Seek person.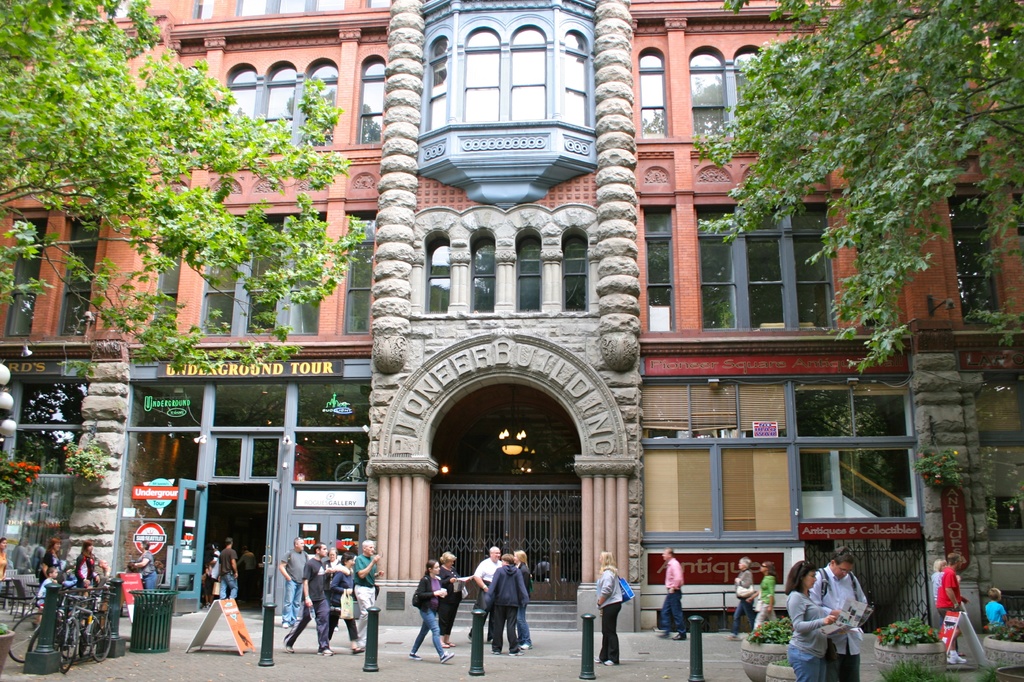
(left=726, top=556, right=754, bottom=640).
